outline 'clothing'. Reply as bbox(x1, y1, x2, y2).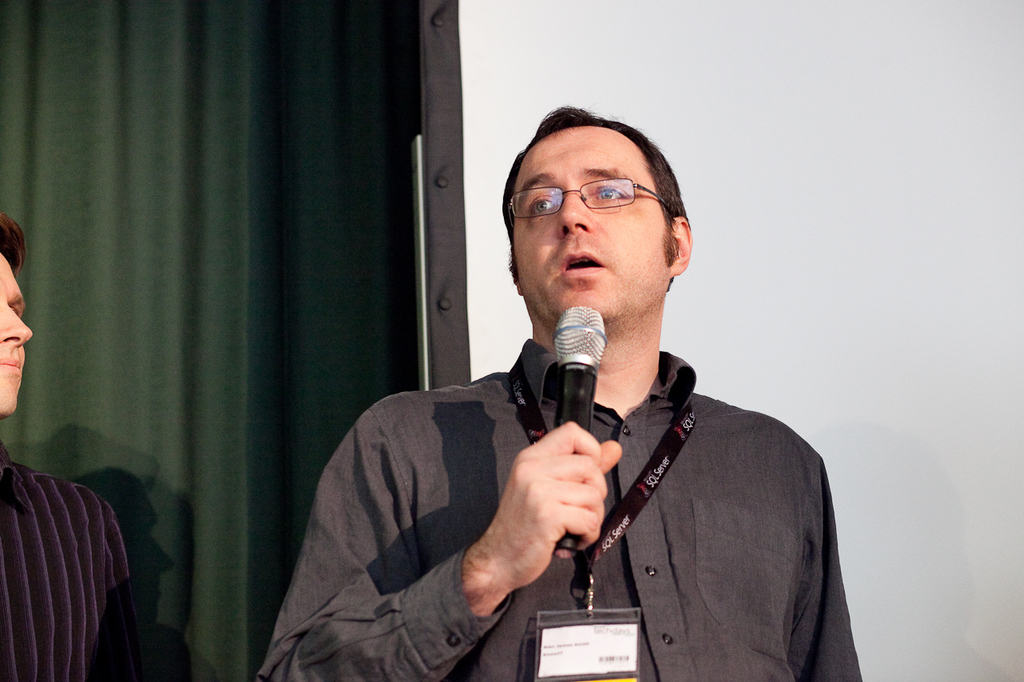
bbox(0, 436, 149, 681).
